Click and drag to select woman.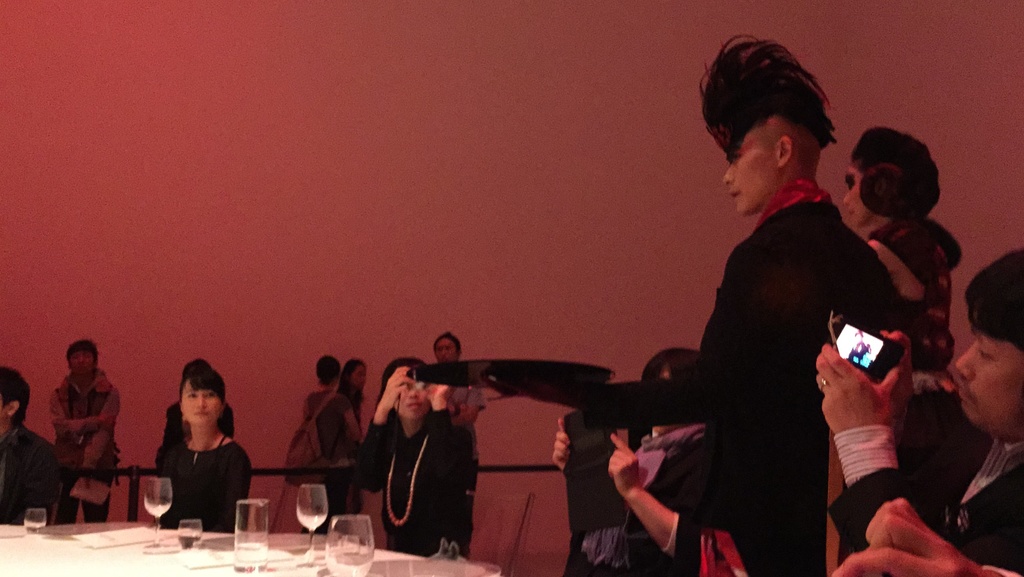
Selection: (left=326, top=362, right=367, bottom=537).
